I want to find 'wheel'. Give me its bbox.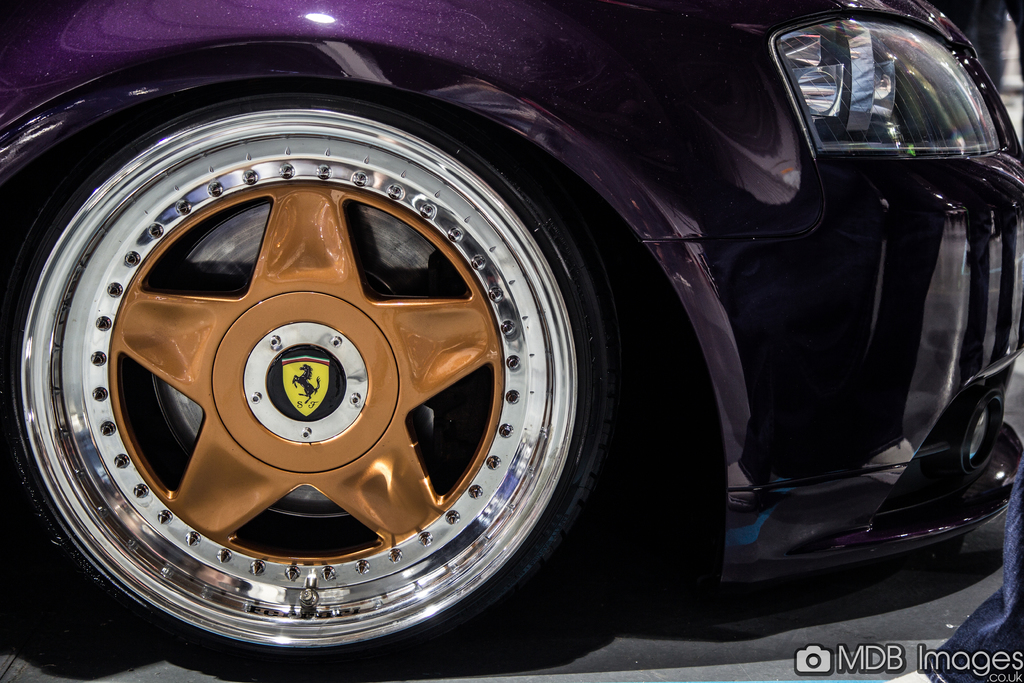
bbox=[28, 138, 584, 620].
